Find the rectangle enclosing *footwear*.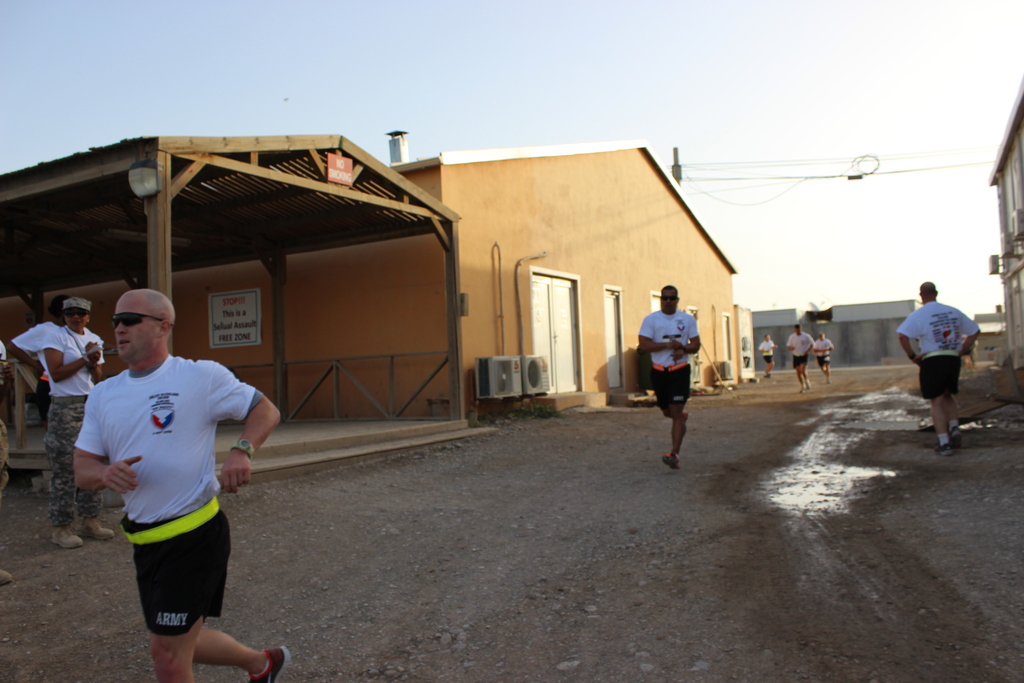
<box>78,519,116,543</box>.
